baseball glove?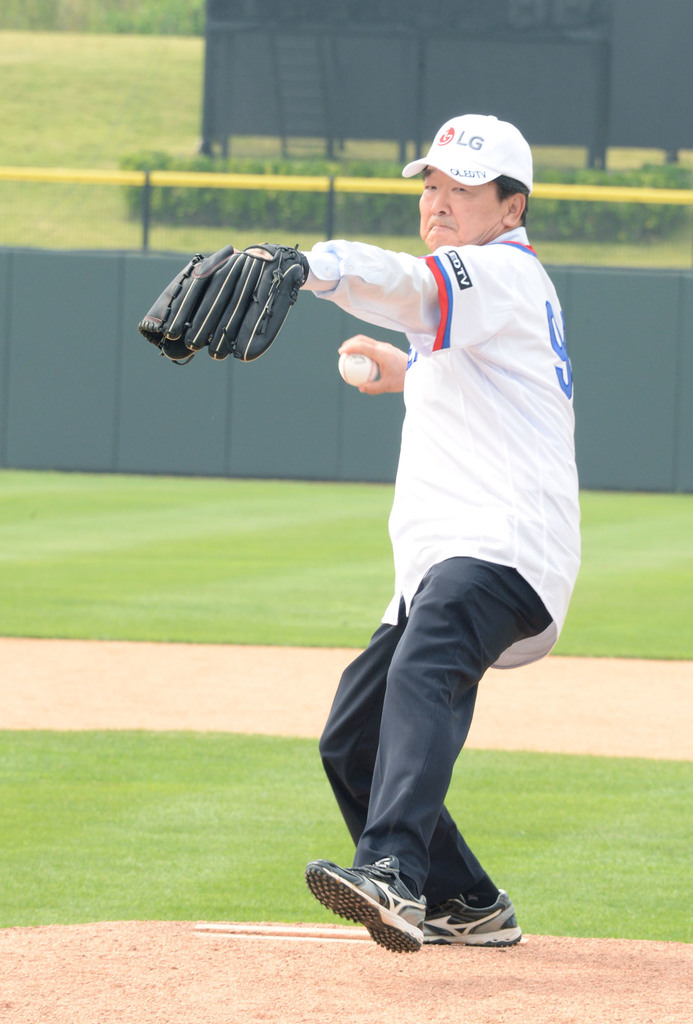
bbox=[141, 240, 311, 372]
